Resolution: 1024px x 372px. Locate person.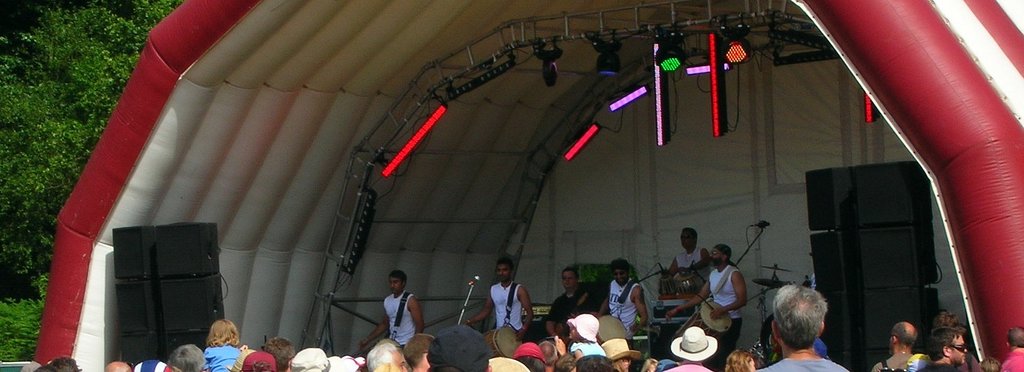
{"x1": 541, "y1": 259, "x2": 598, "y2": 337}.
